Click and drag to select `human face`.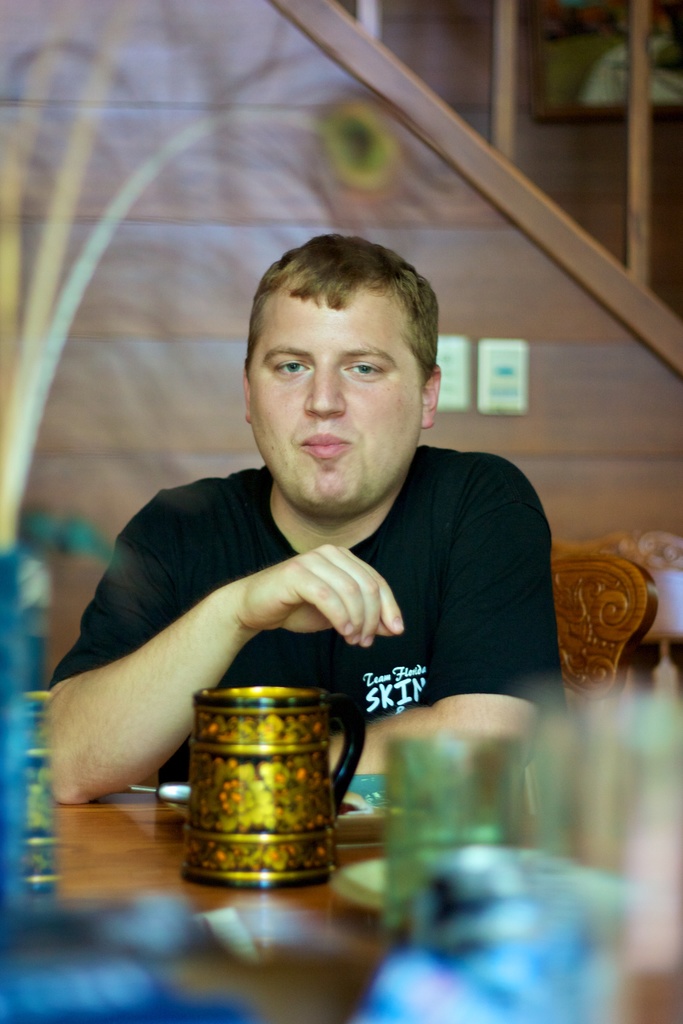
Selection: 243:300:420:522.
